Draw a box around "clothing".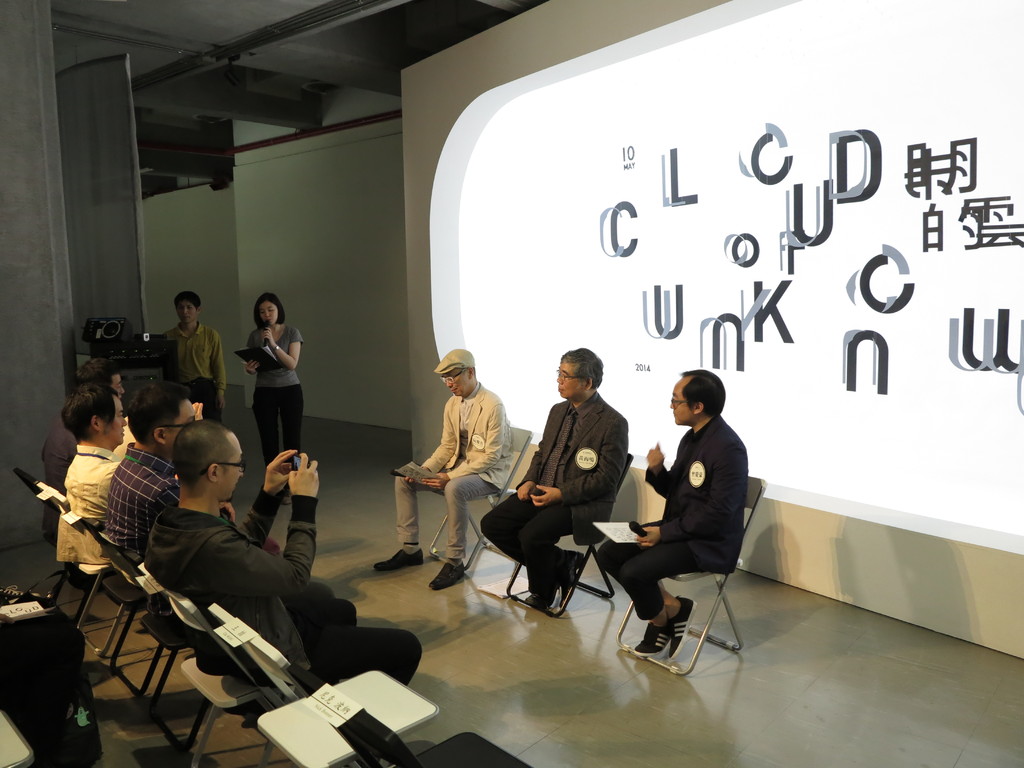
box=[480, 388, 628, 593].
